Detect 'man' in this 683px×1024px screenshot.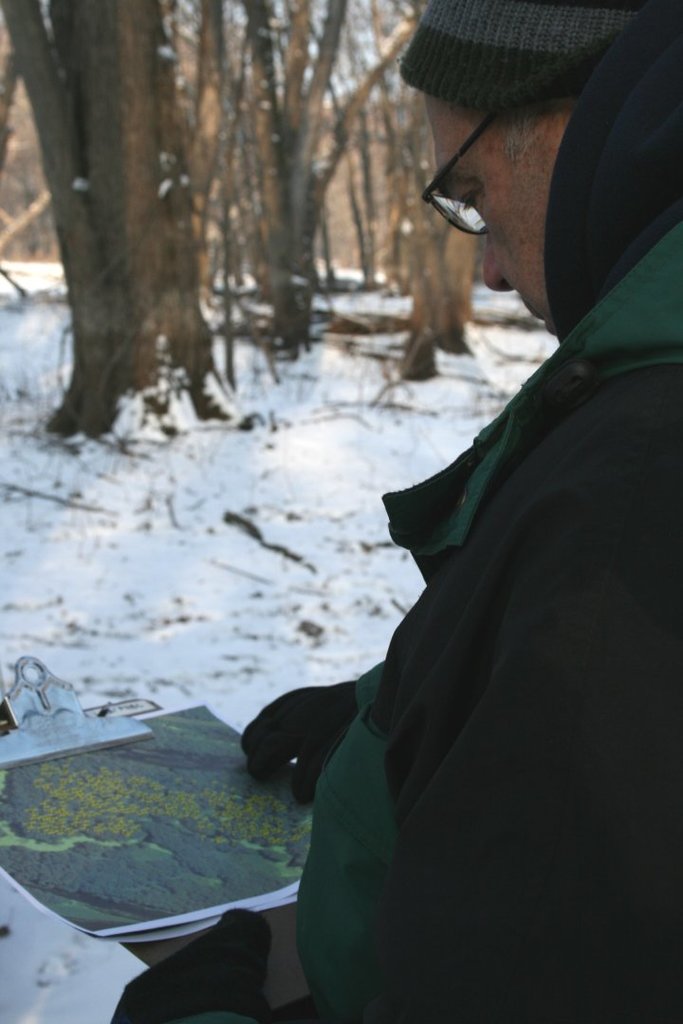
Detection: box(199, 41, 669, 1023).
